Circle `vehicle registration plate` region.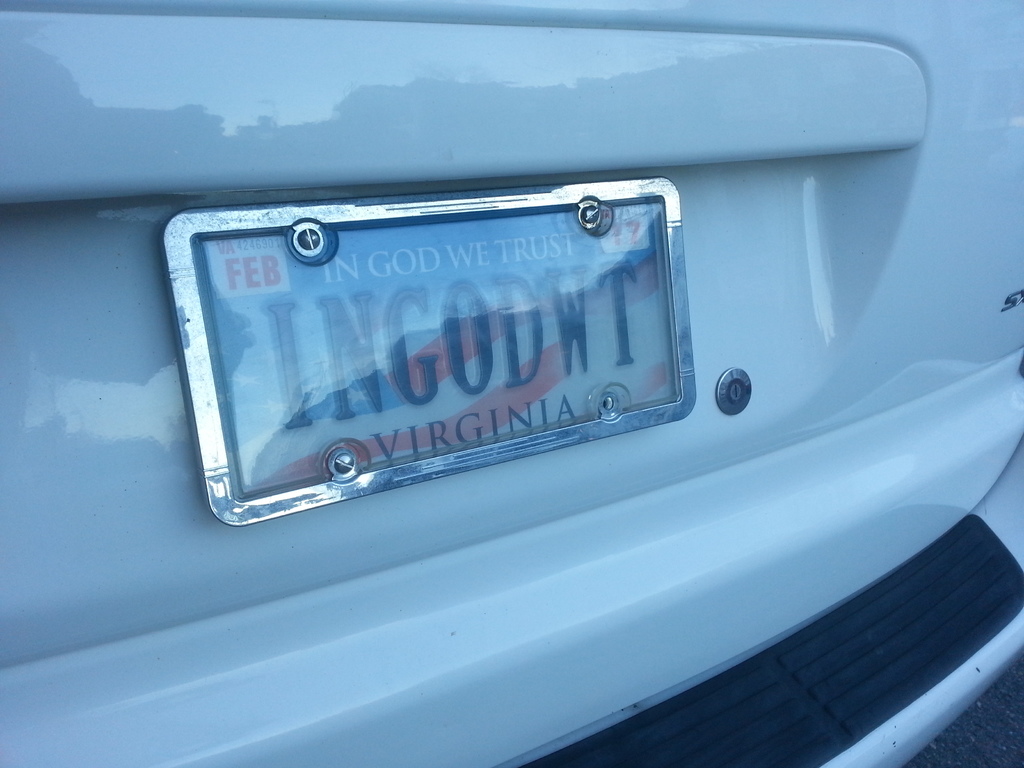
Region: 192/175/720/517.
